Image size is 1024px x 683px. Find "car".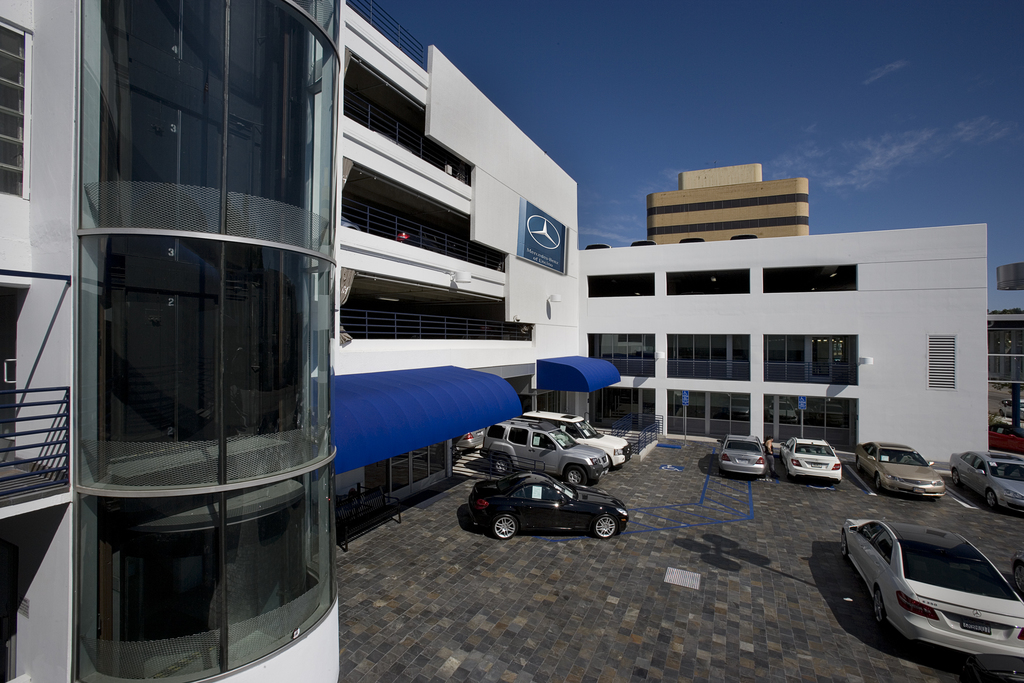
left=412, top=428, right=486, bottom=462.
